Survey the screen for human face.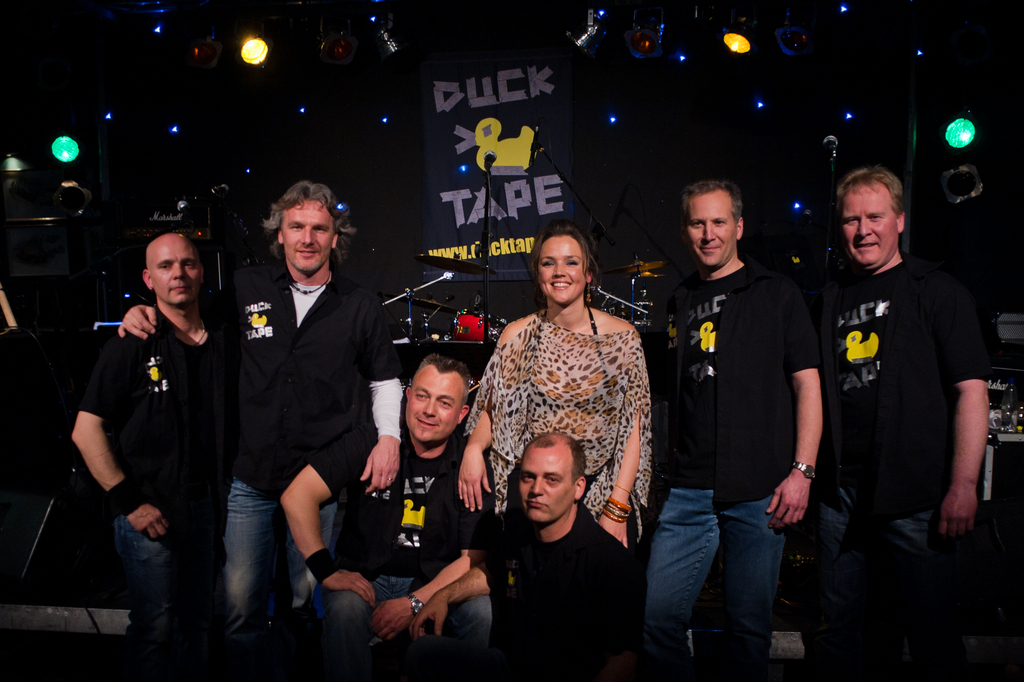
Survey found: x1=684, y1=188, x2=737, y2=267.
